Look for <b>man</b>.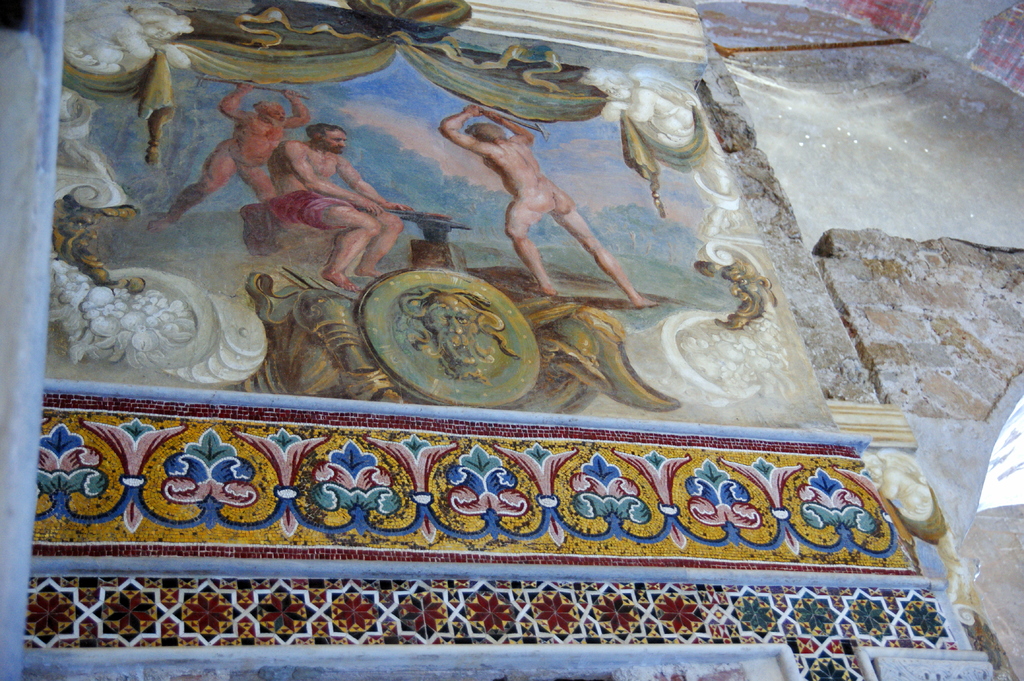
Found: 146 78 311 234.
